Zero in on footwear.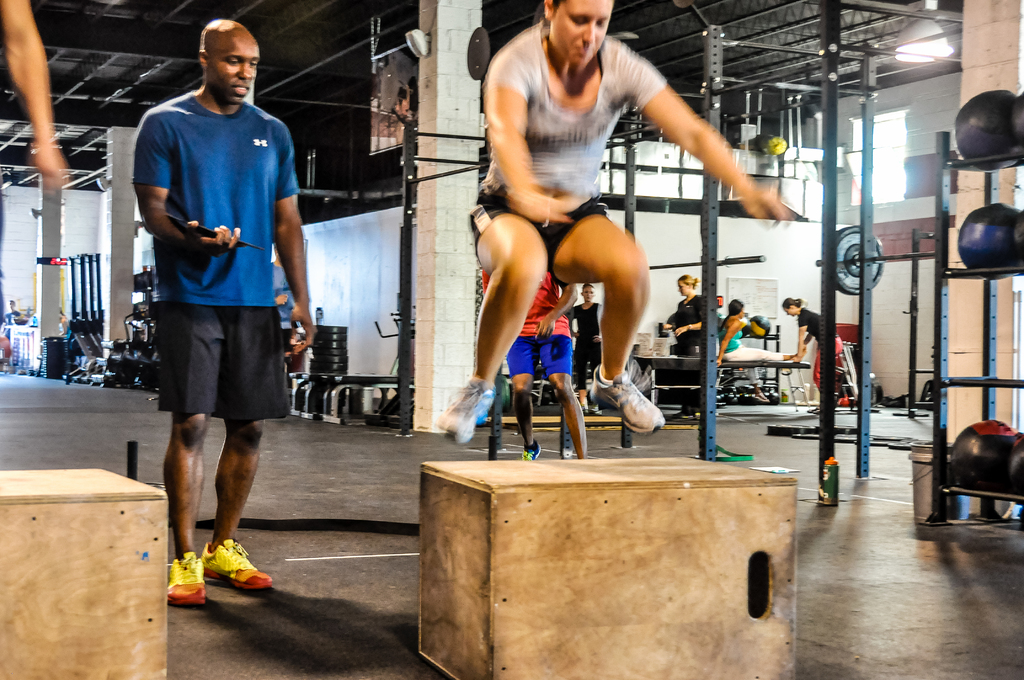
Zeroed in: [605,368,666,440].
